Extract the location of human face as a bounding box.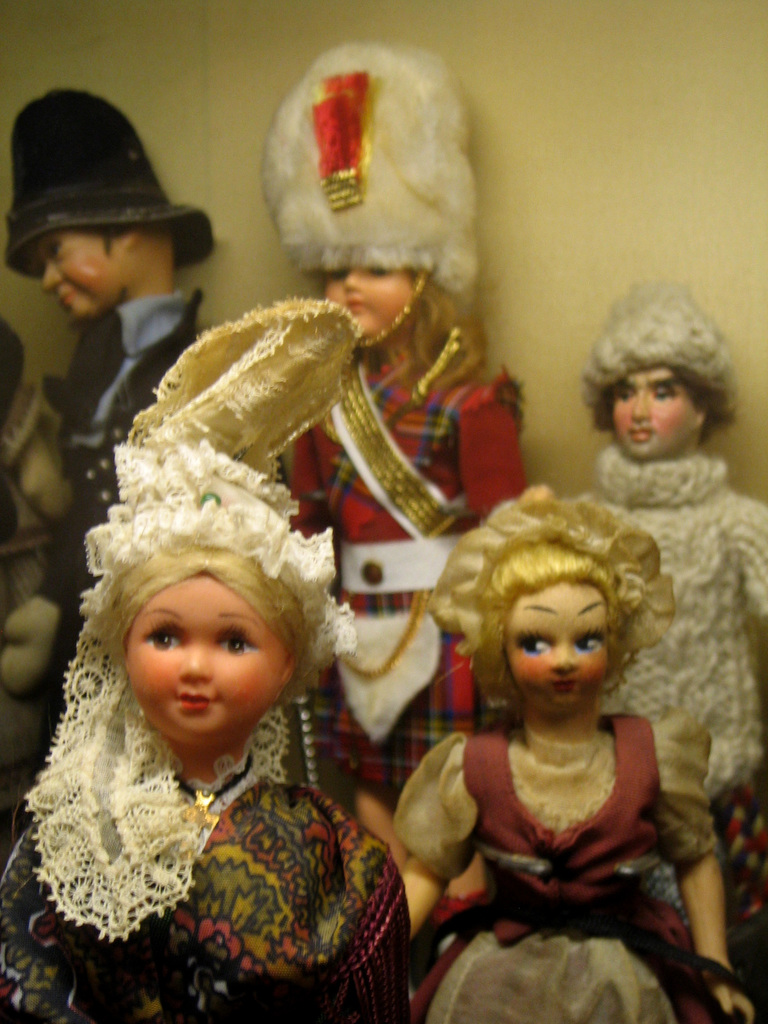
pyautogui.locateOnScreen(320, 266, 411, 335).
